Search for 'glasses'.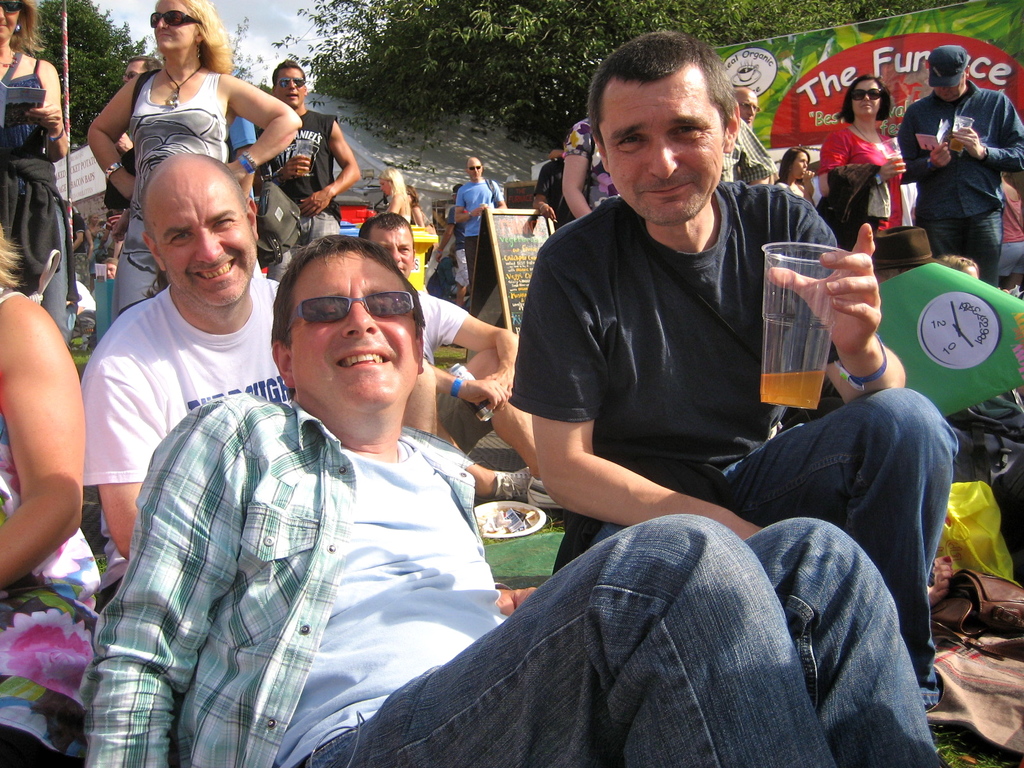
Found at [281,287,425,332].
